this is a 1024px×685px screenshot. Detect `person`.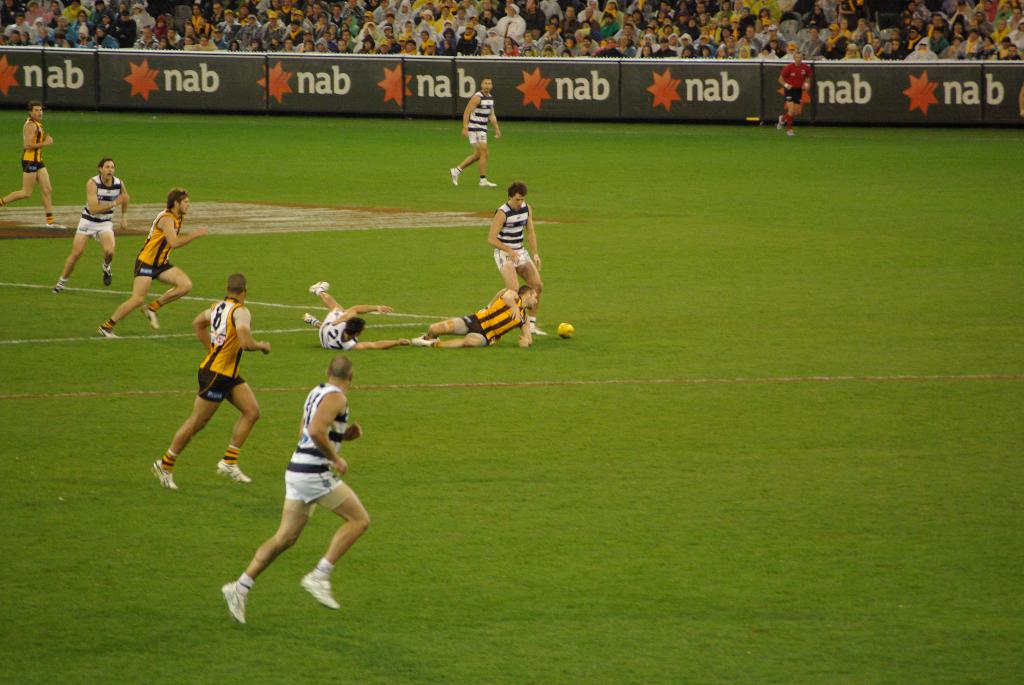
[left=781, top=59, right=803, bottom=137].
